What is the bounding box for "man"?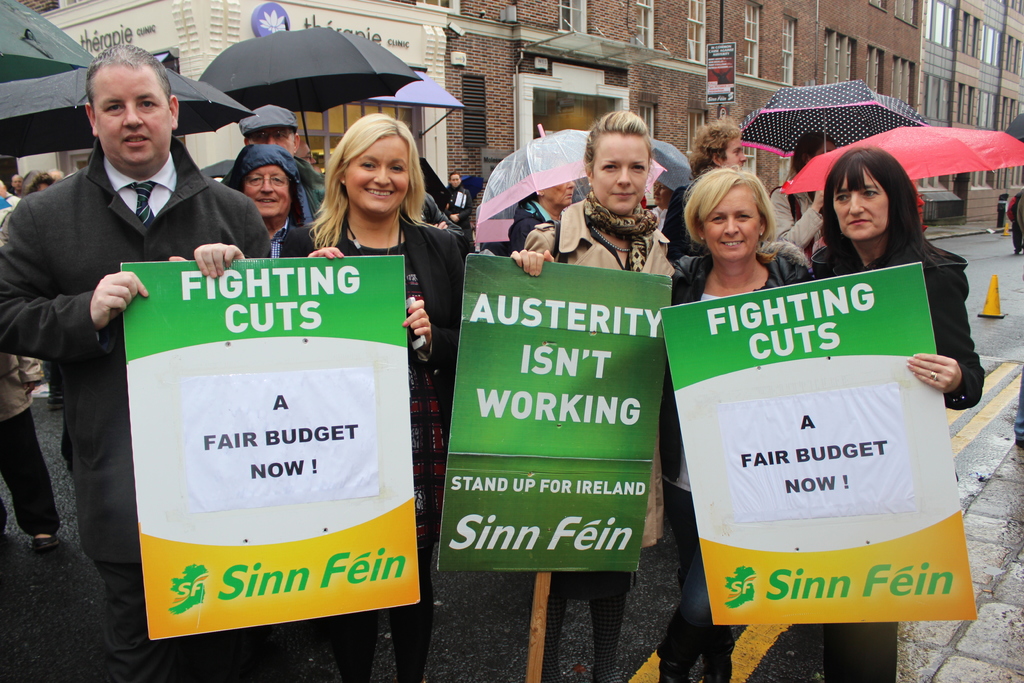
BBox(661, 120, 751, 257).
